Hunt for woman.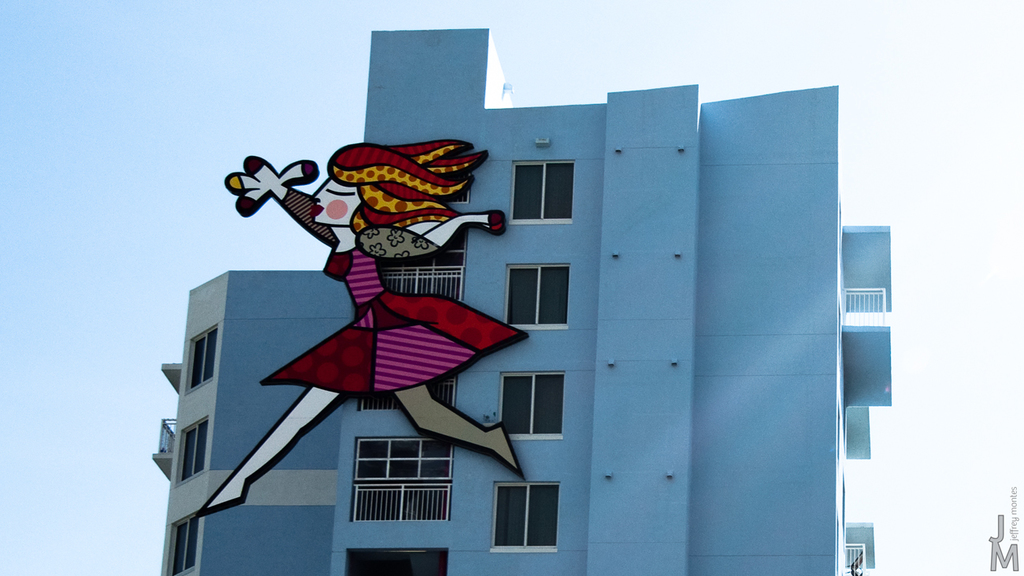
Hunted down at (189,141,532,515).
